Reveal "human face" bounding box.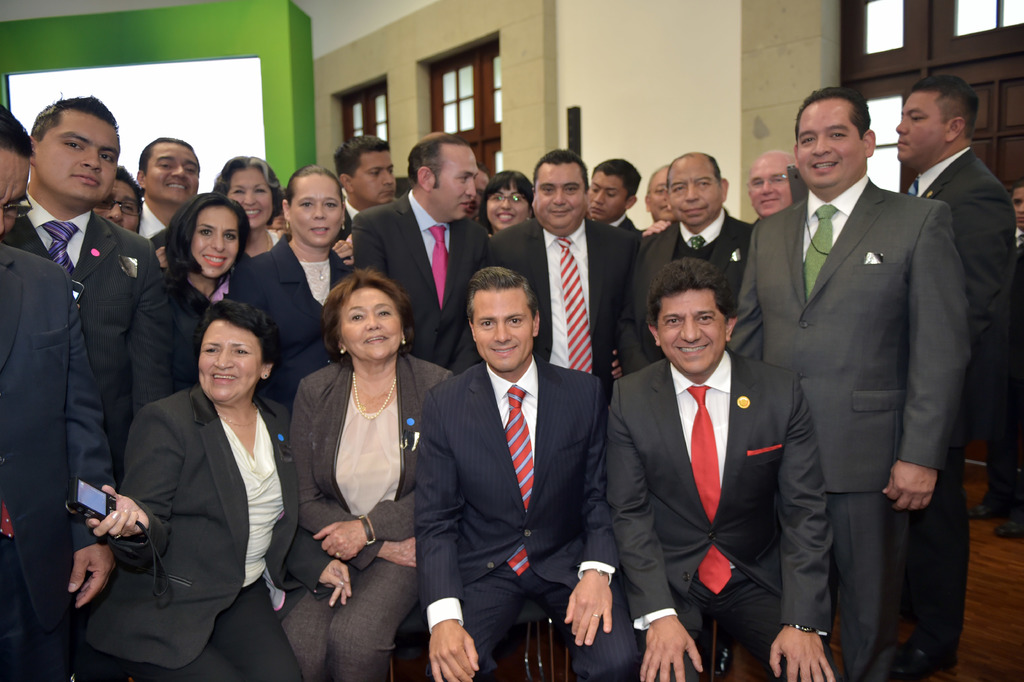
Revealed: BBox(796, 99, 862, 189).
